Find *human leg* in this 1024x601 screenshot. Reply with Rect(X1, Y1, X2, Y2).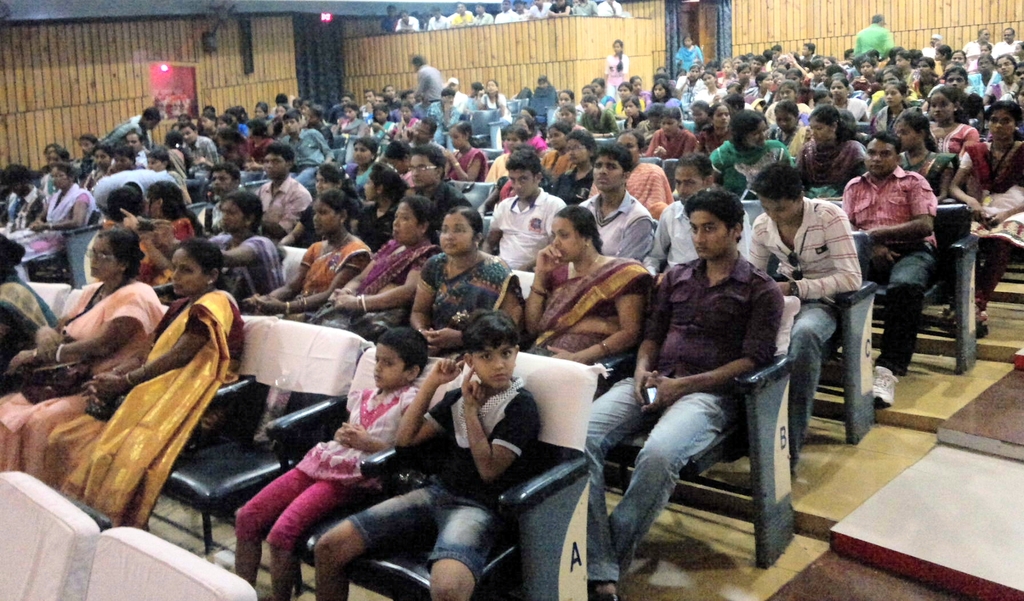
Rect(295, 164, 317, 188).
